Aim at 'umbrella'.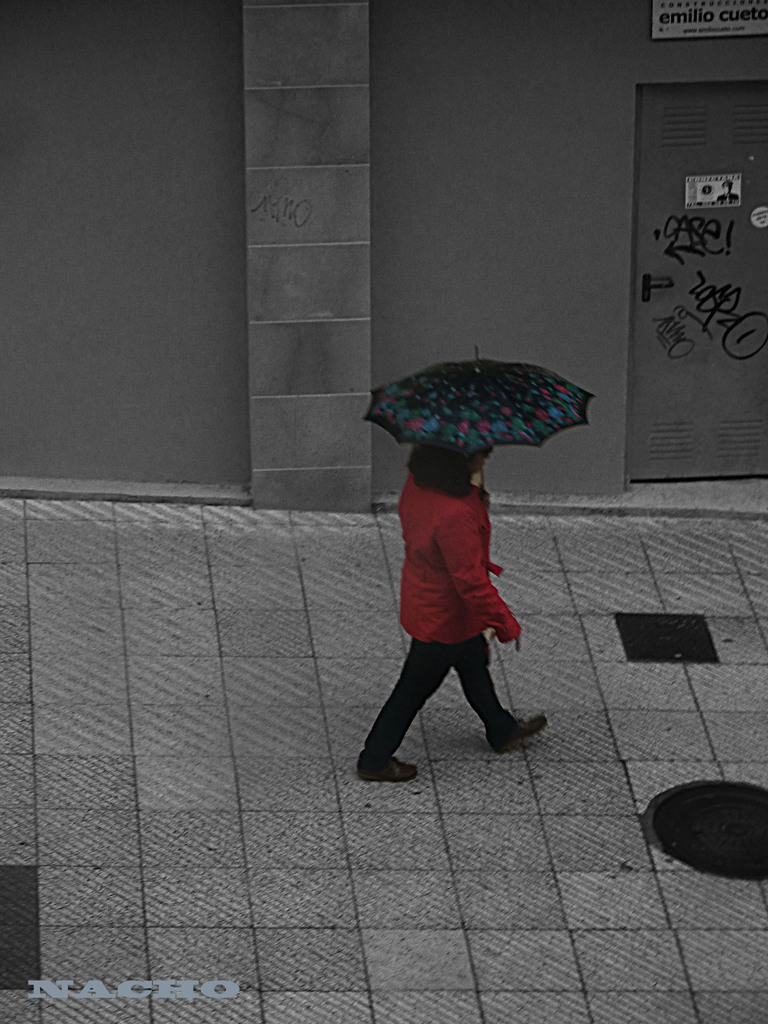
Aimed at rect(360, 342, 596, 492).
